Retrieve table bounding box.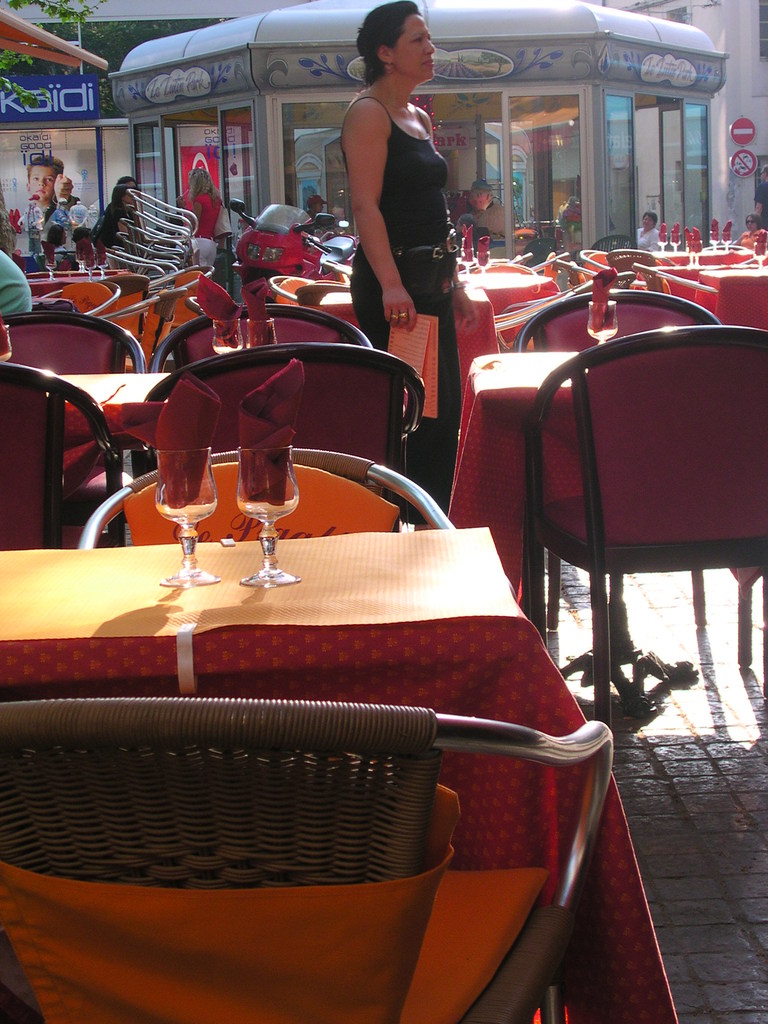
Bounding box: {"left": 442, "top": 356, "right": 589, "bottom": 605}.
